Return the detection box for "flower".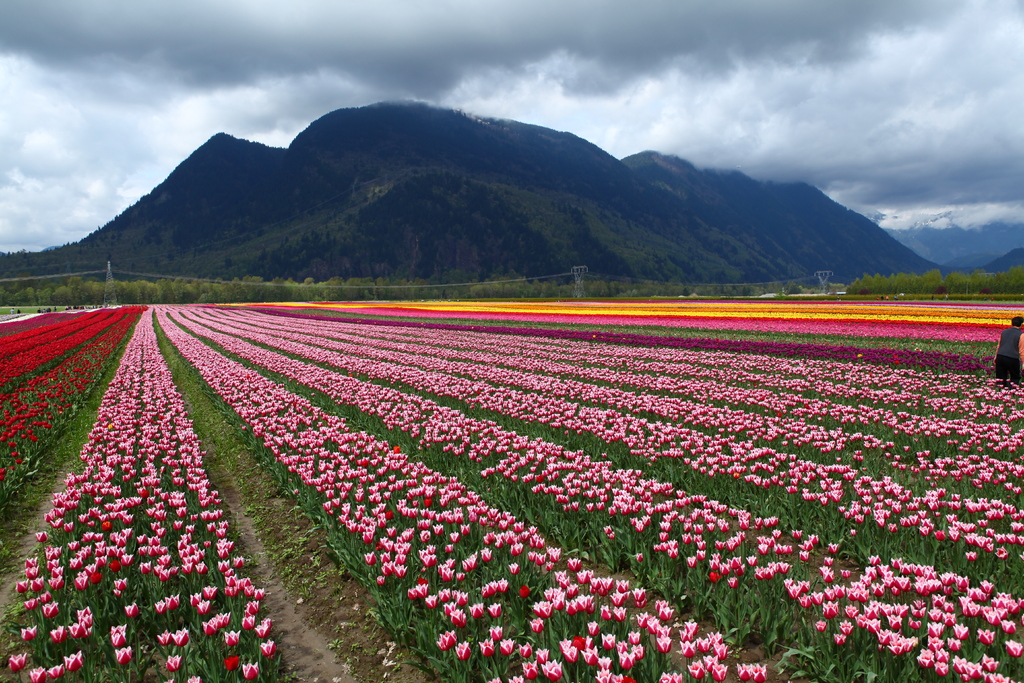
(left=111, top=575, right=127, bottom=598).
